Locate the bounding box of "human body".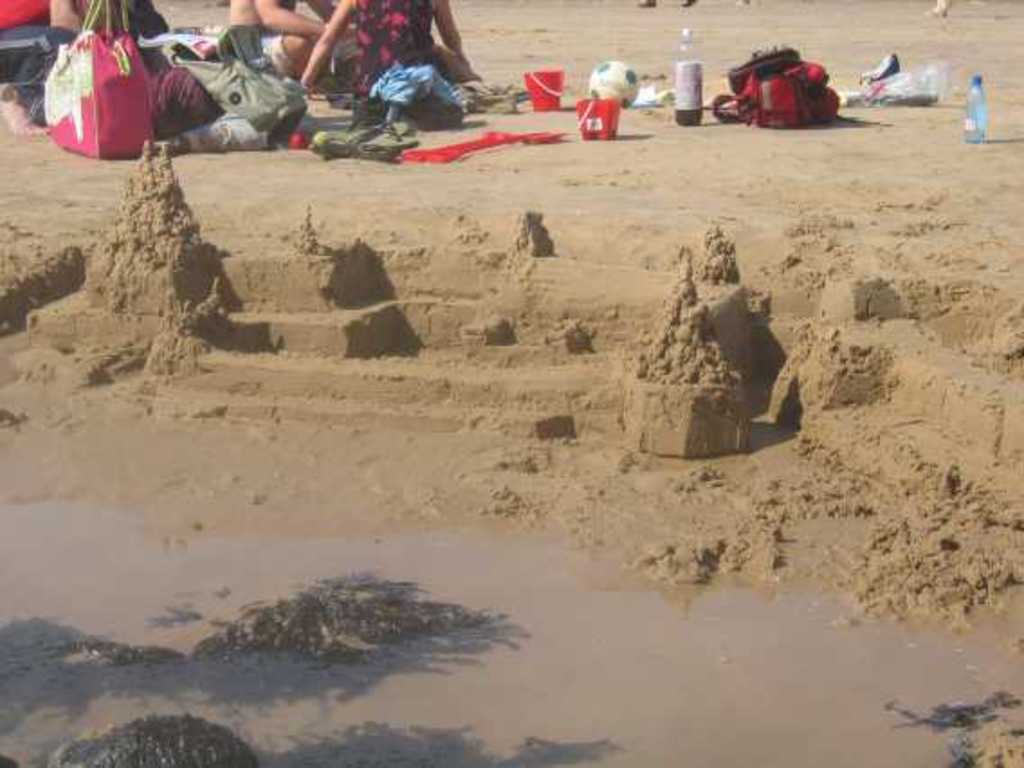
Bounding box: [left=297, top=0, right=480, bottom=103].
